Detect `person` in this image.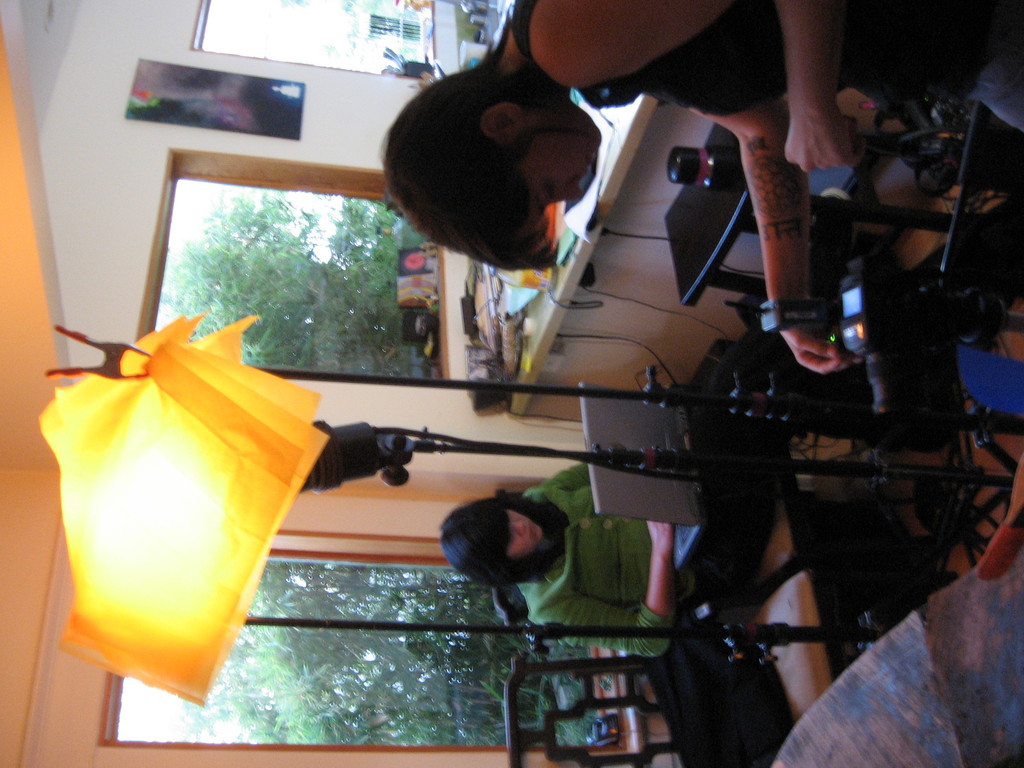
Detection: rect(437, 463, 787, 659).
